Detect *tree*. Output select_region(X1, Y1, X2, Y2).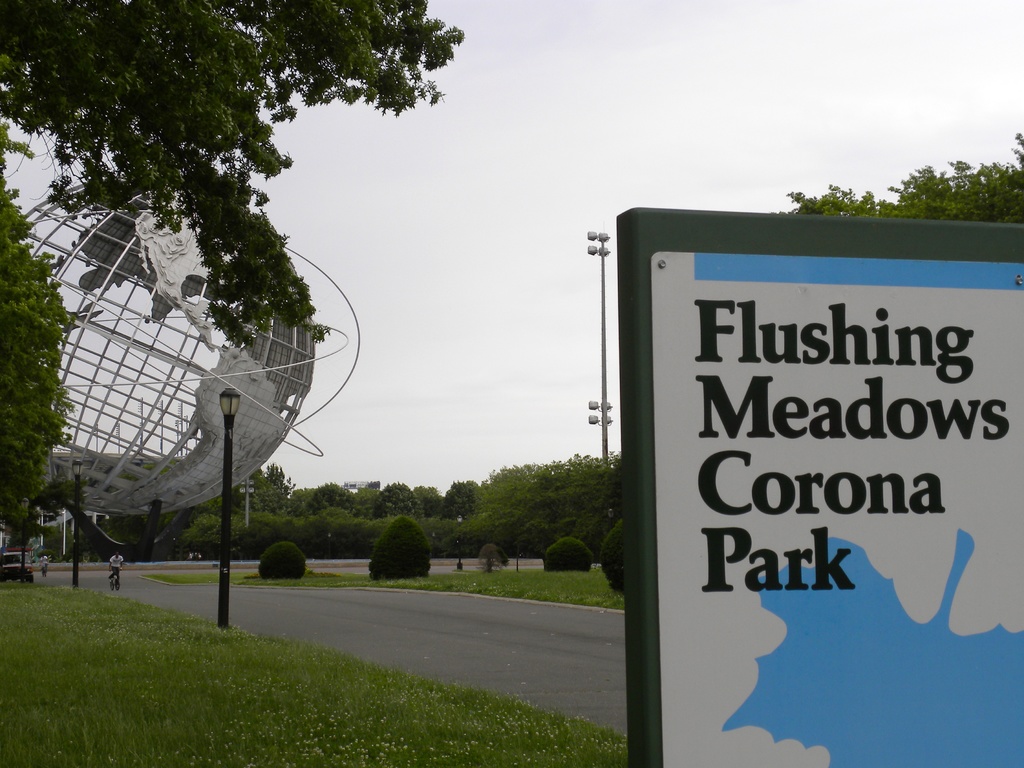
select_region(0, 0, 466, 349).
